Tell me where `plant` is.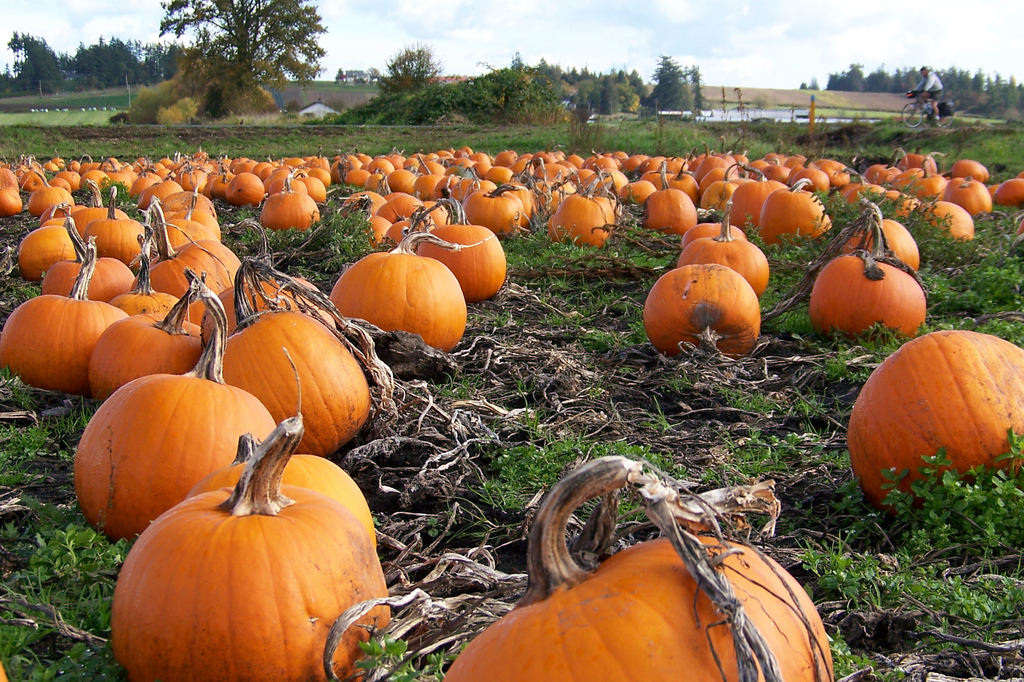
`plant` is at select_region(56, 398, 98, 435).
